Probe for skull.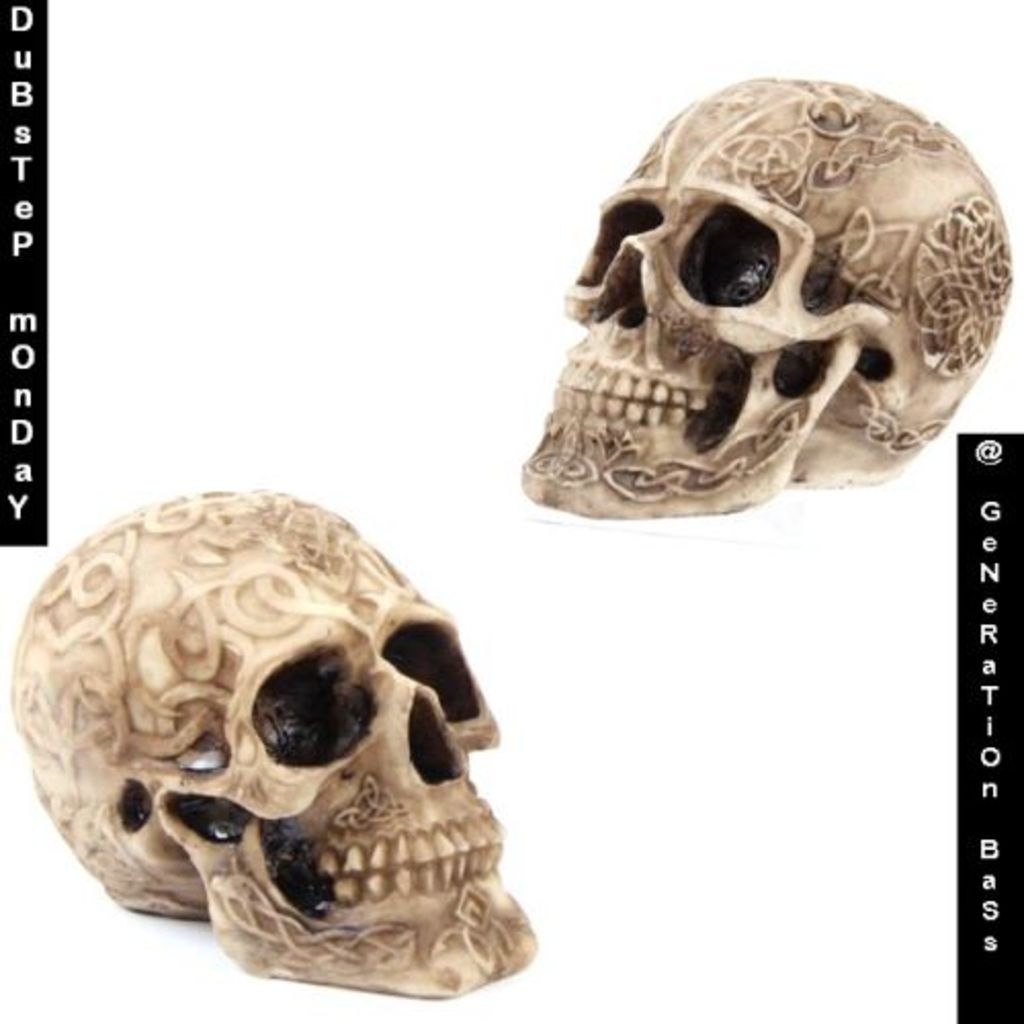
Probe result: <region>12, 489, 547, 997</region>.
